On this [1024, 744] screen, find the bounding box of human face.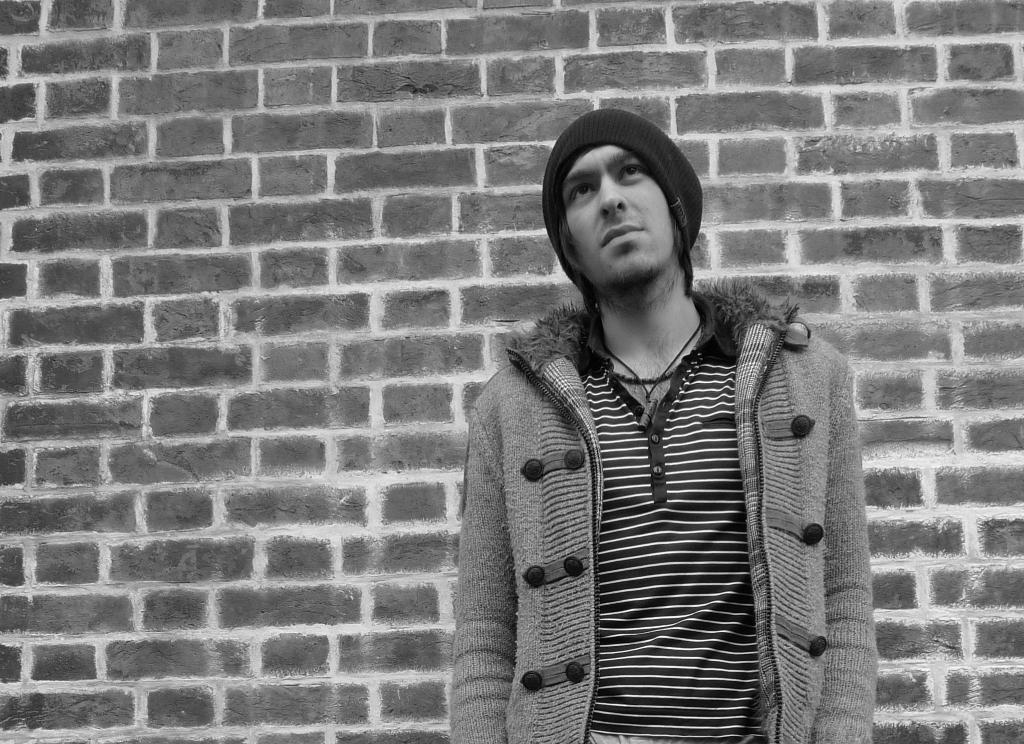
Bounding box: [565,143,673,286].
